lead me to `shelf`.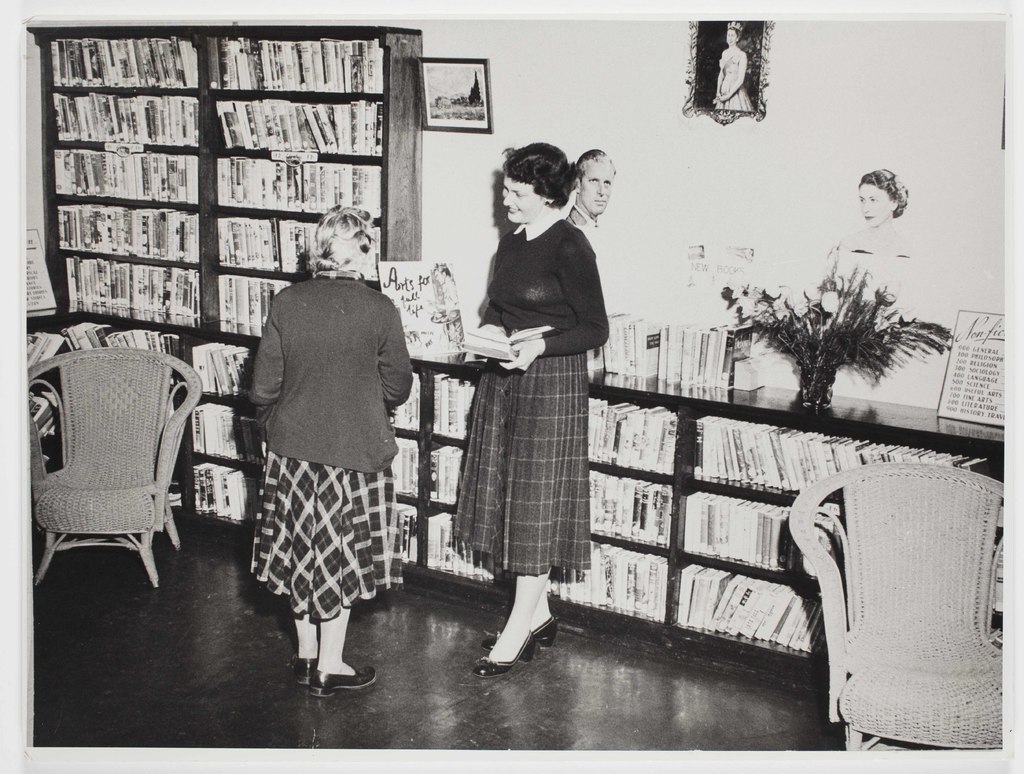
Lead to 51:31:202:86.
